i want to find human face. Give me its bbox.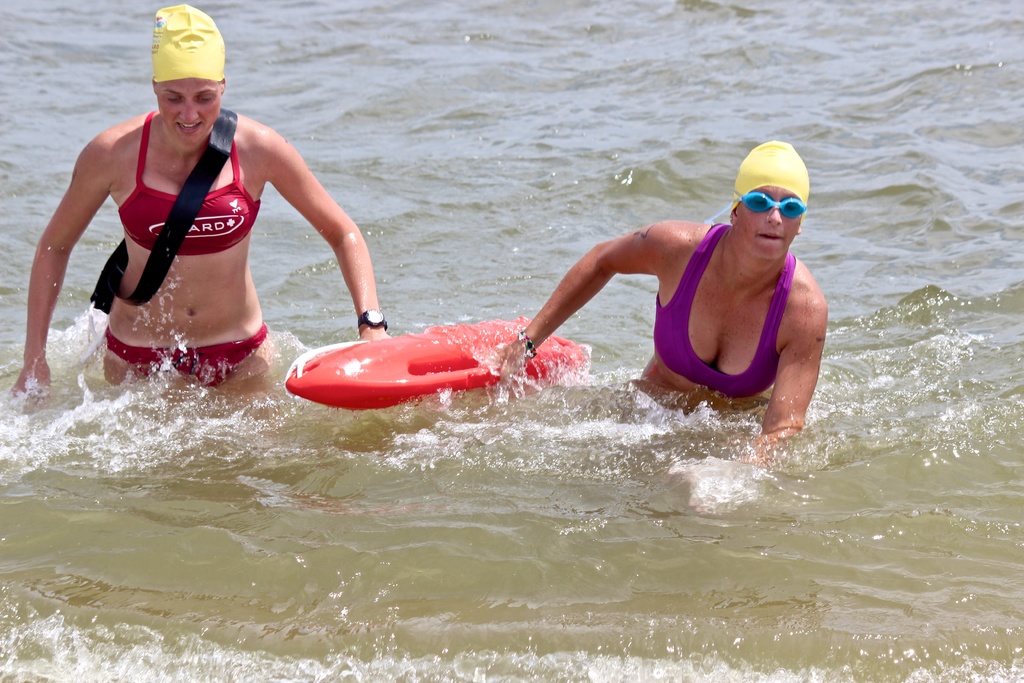
crop(739, 188, 799, 265).
